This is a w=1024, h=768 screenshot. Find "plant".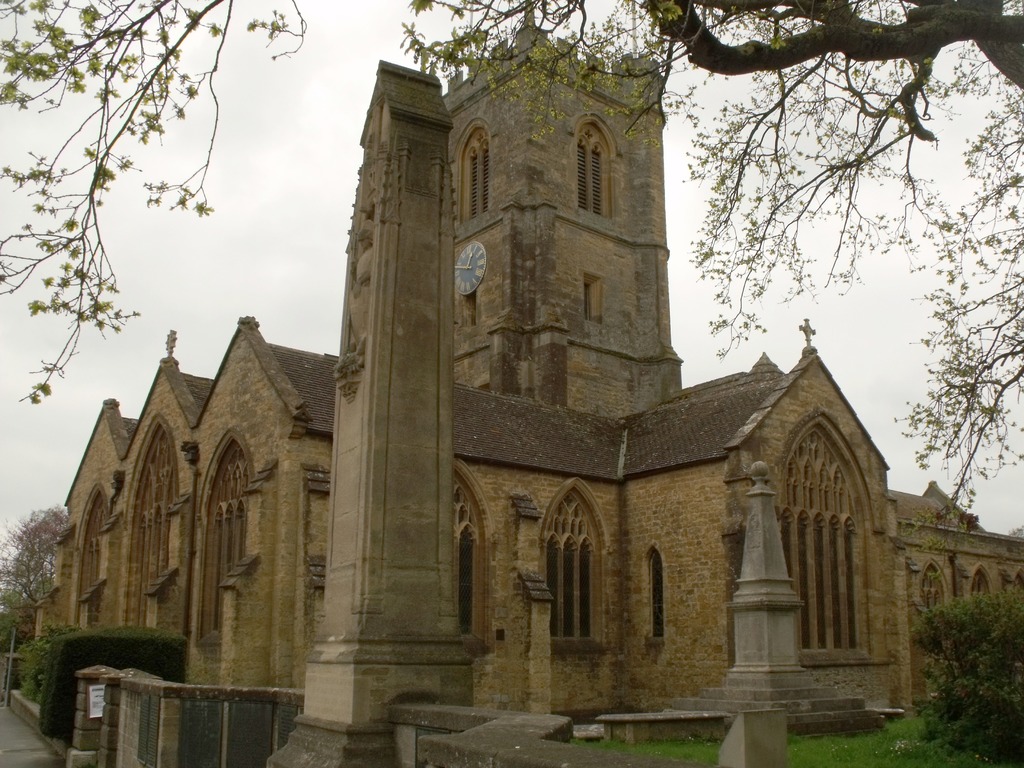
Bounding box: 904:572:1023:766.
